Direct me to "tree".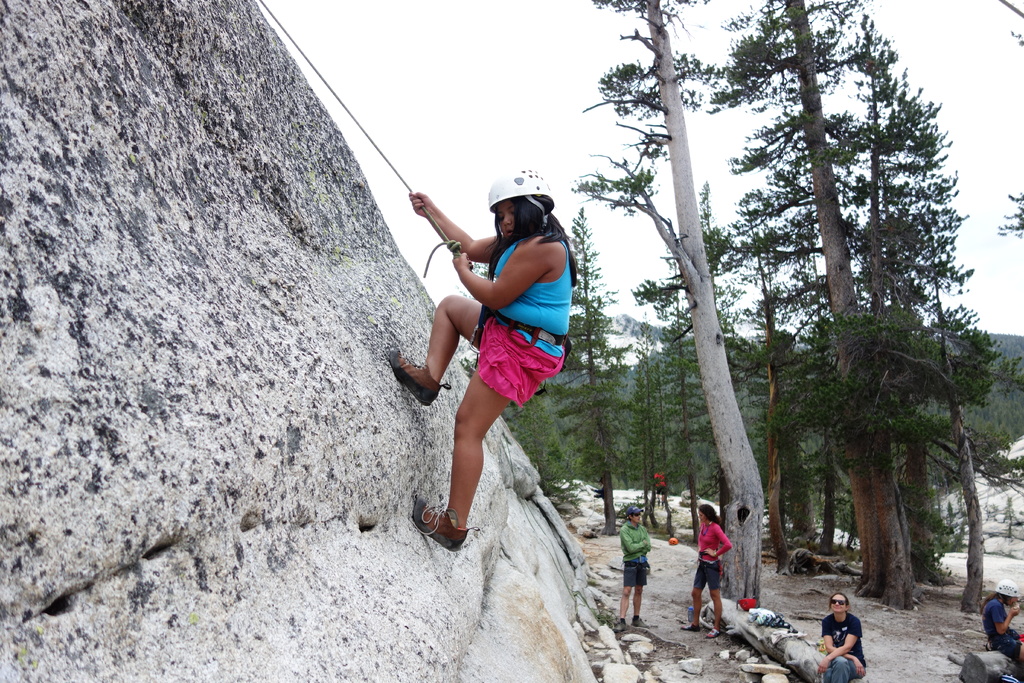
Direction: detection(715, 181, 849, 575).
